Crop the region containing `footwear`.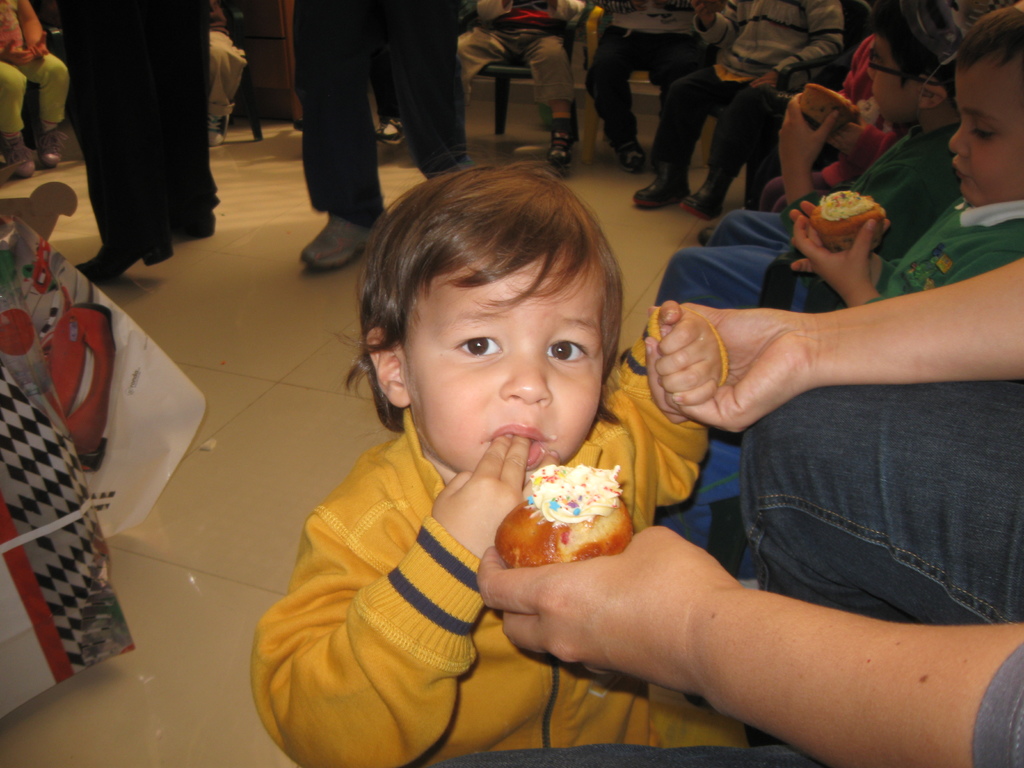
Crop region: {"x1": 636, "y1": 165, "x2": 691, "y2": 210}.
